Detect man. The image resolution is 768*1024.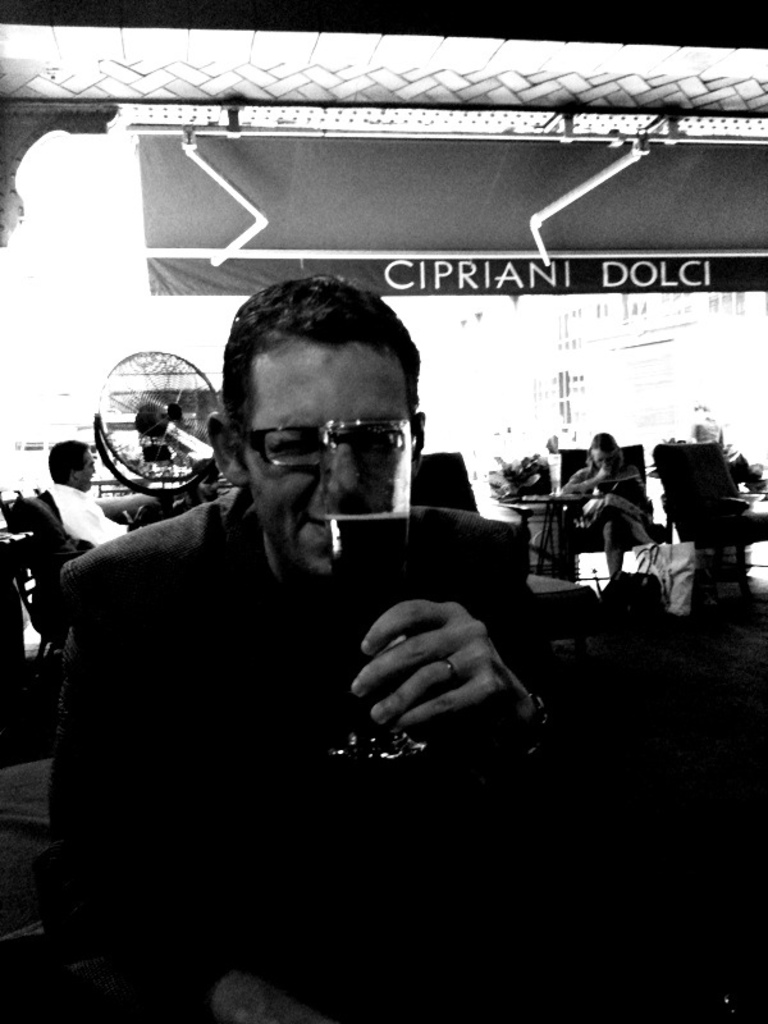
bbox=(45, 276, 561, 1023).
